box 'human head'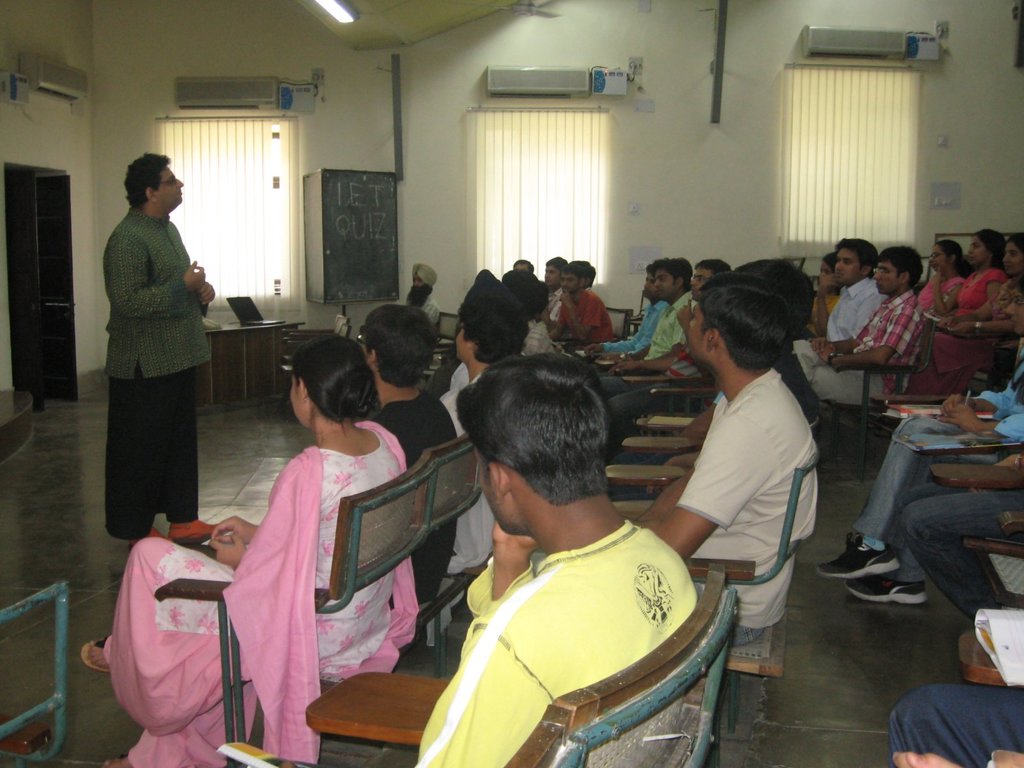
x1=871 y1=244 x2=923 y2=298
